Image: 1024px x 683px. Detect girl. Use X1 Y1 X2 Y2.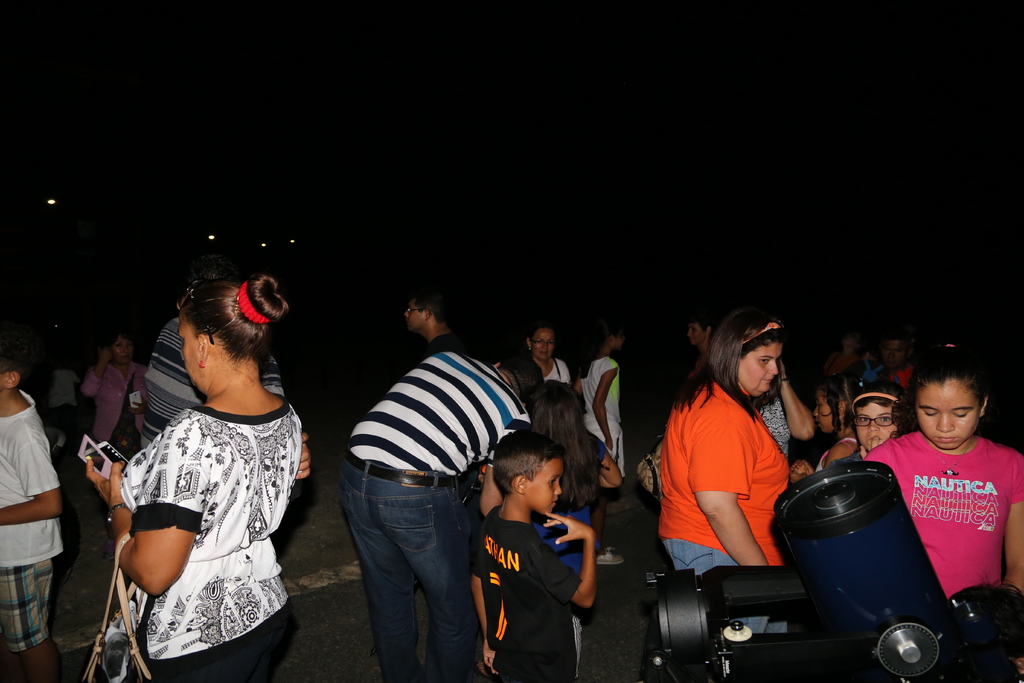
867 340 1023 593.
